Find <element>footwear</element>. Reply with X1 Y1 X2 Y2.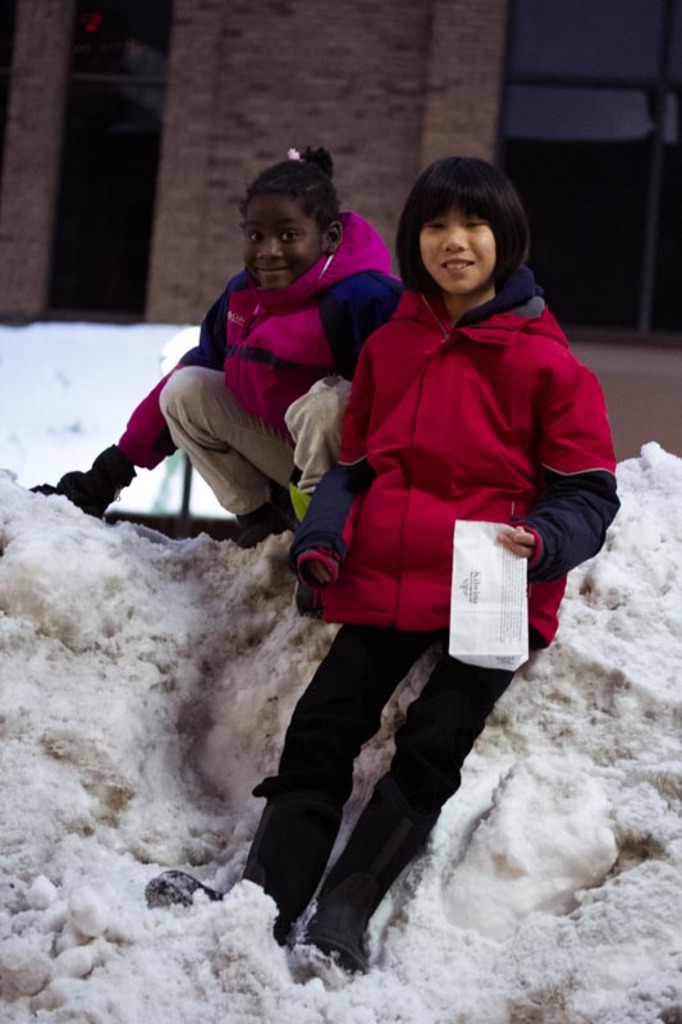
141 873 293 951.
